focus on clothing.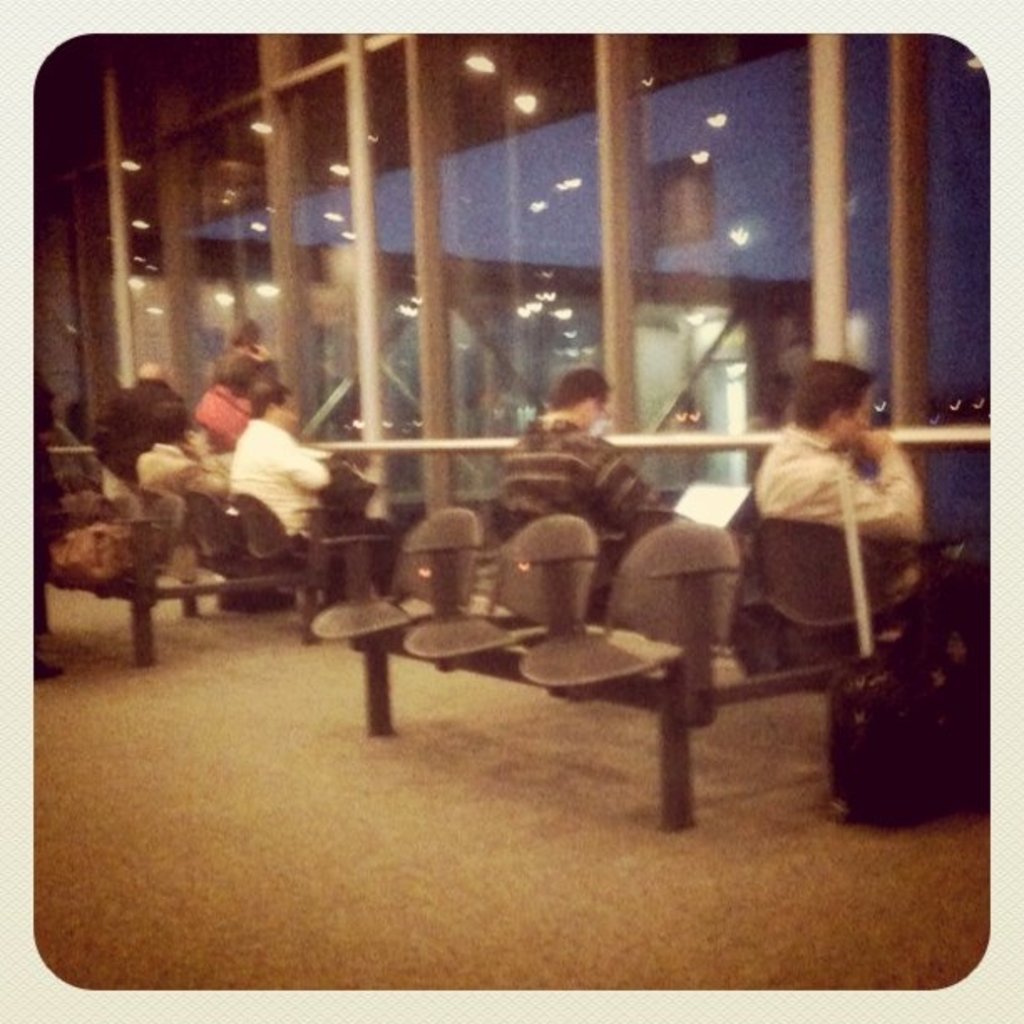
Focused at (223,417,336,562).
